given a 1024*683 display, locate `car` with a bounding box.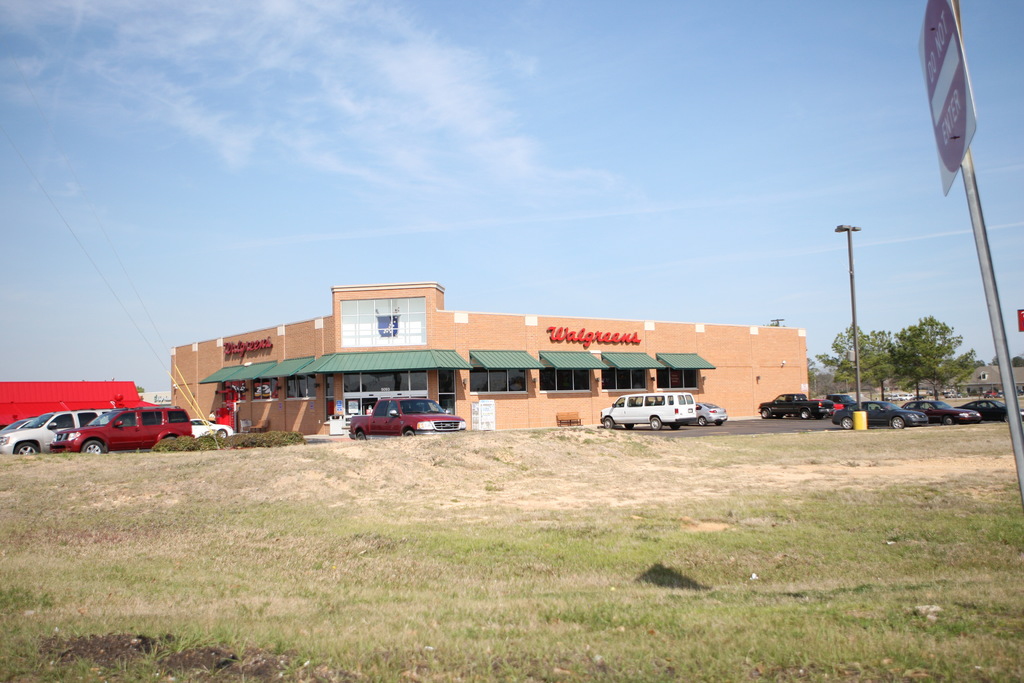
Located: crop(898, 394, 975, 425).
